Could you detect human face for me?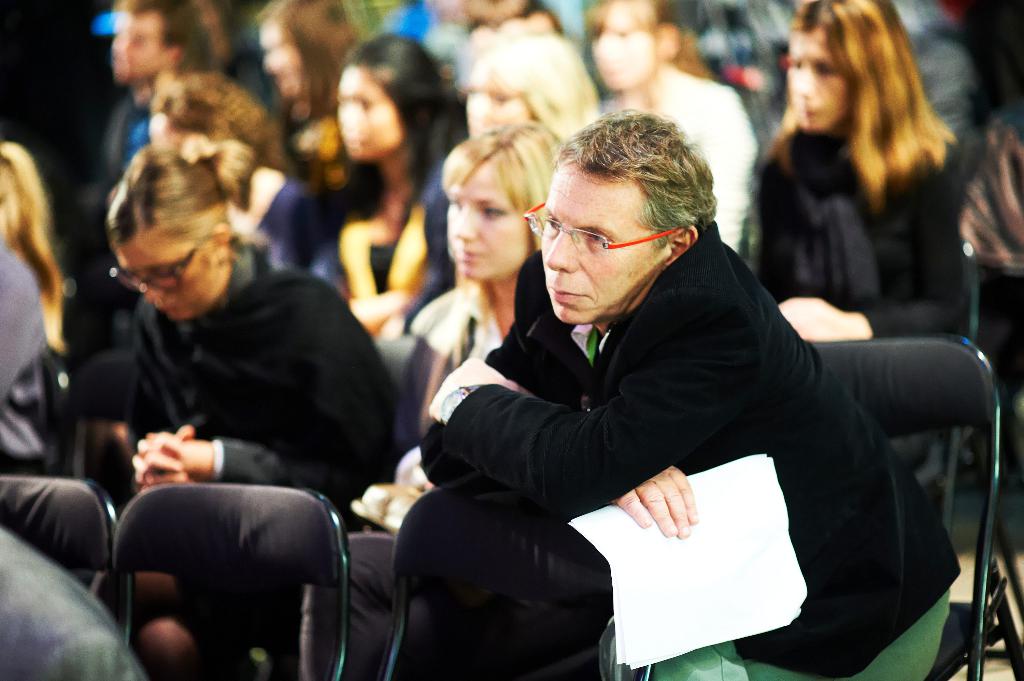
Detection result: (left=539, top=164, right=661, bottom=330).
